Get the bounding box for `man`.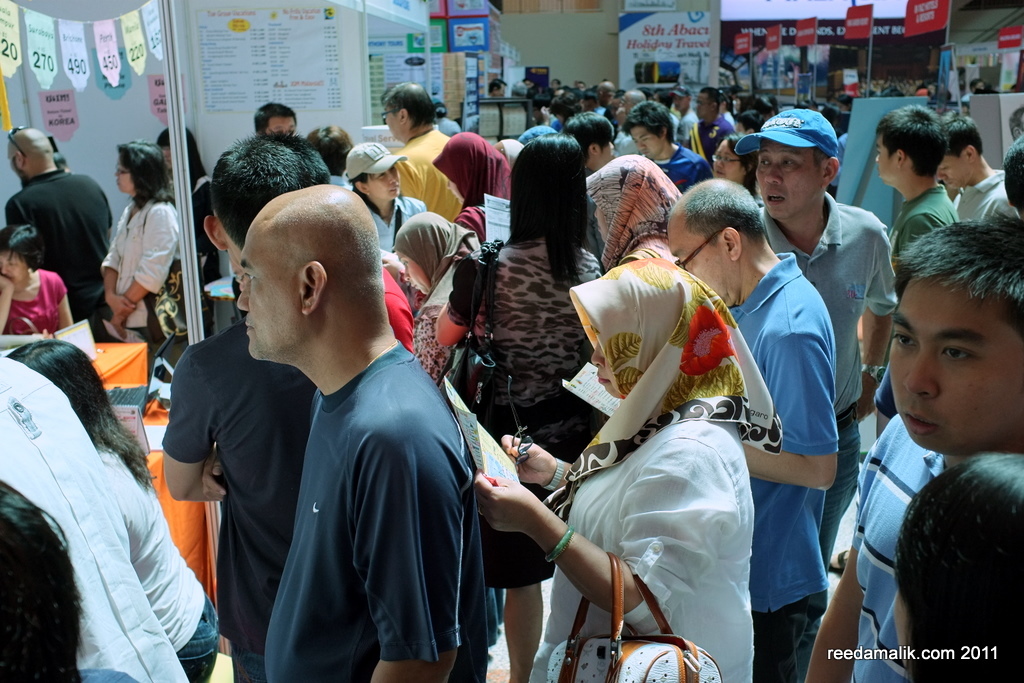
bbox=[374, 78, 466, 224].
